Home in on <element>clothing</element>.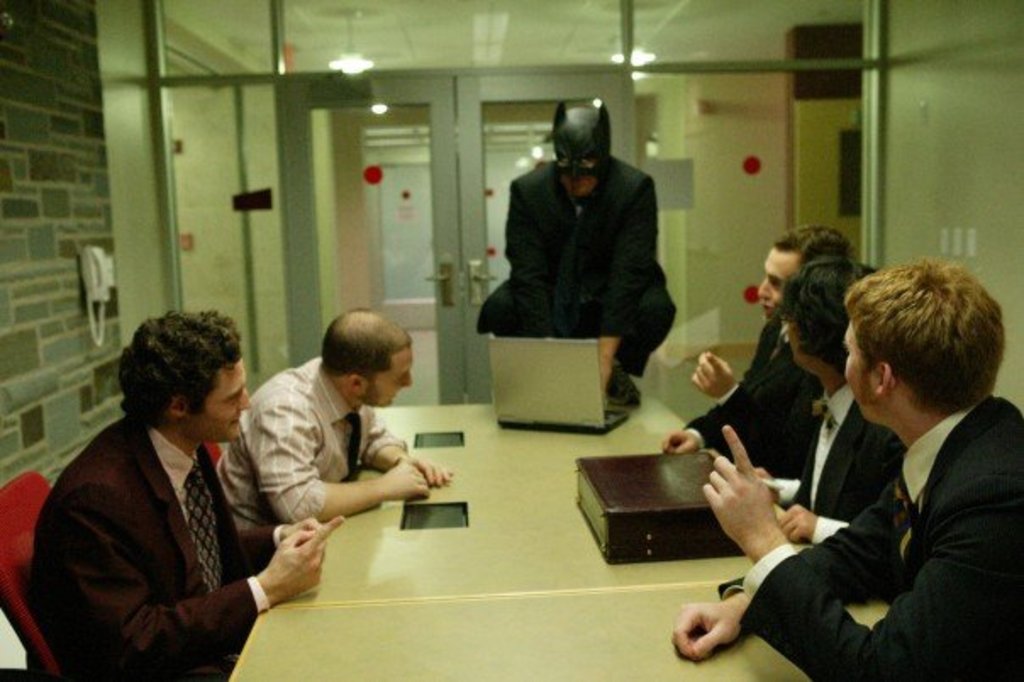
Homed in at {"x1": 739, "y1": 394, "x2": 1022, "y2": 680}.
